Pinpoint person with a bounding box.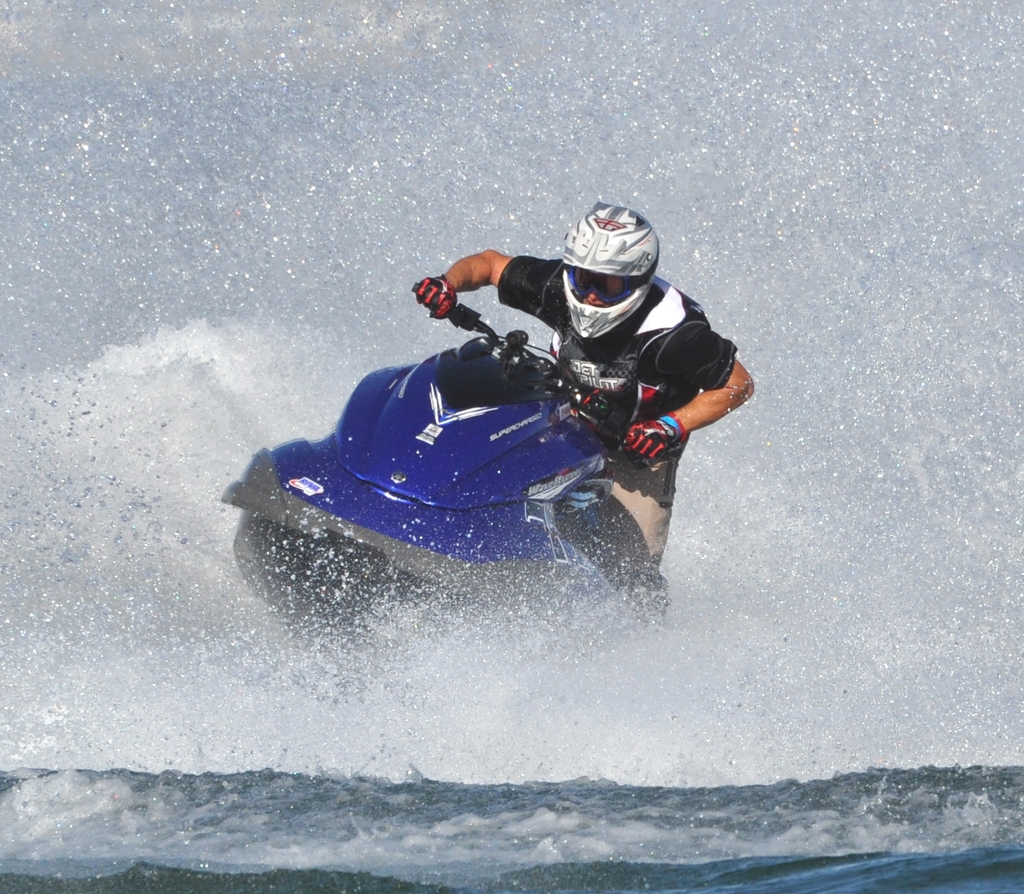
[left=415, top=168, right=743, bottom=651].
